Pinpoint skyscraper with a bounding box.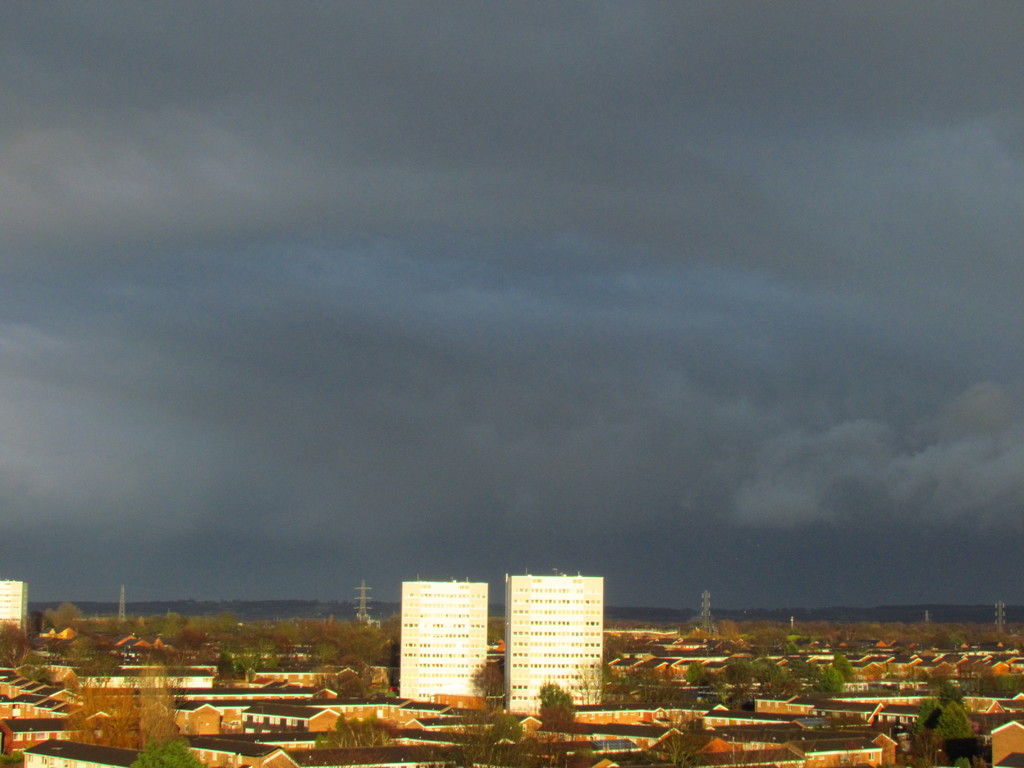
l=789, t=610, r=803, b=631.
